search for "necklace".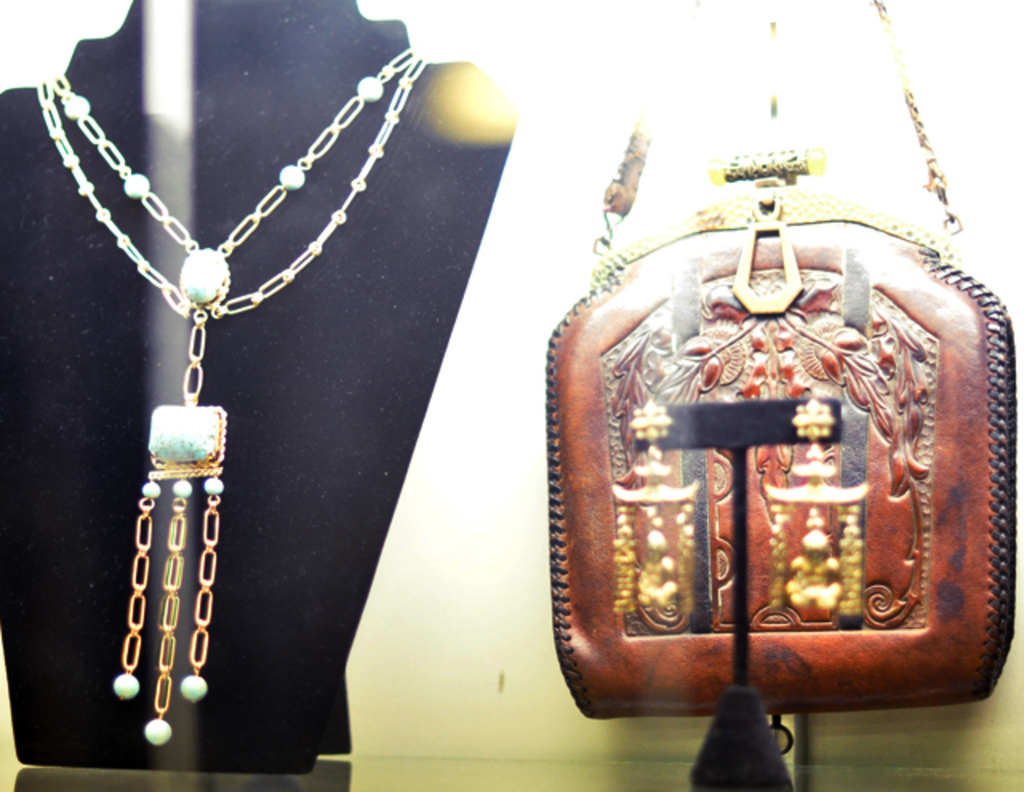
Found at box=[35, 62, 424, 730].
